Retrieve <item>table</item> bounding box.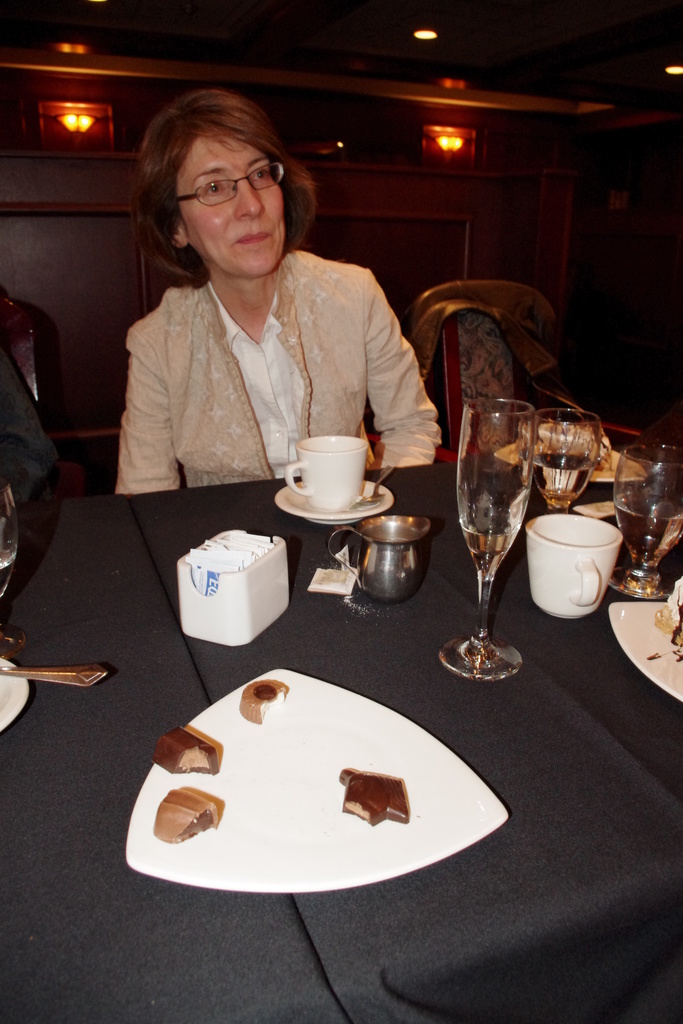
Bounding box: [0,495,351,1023].
